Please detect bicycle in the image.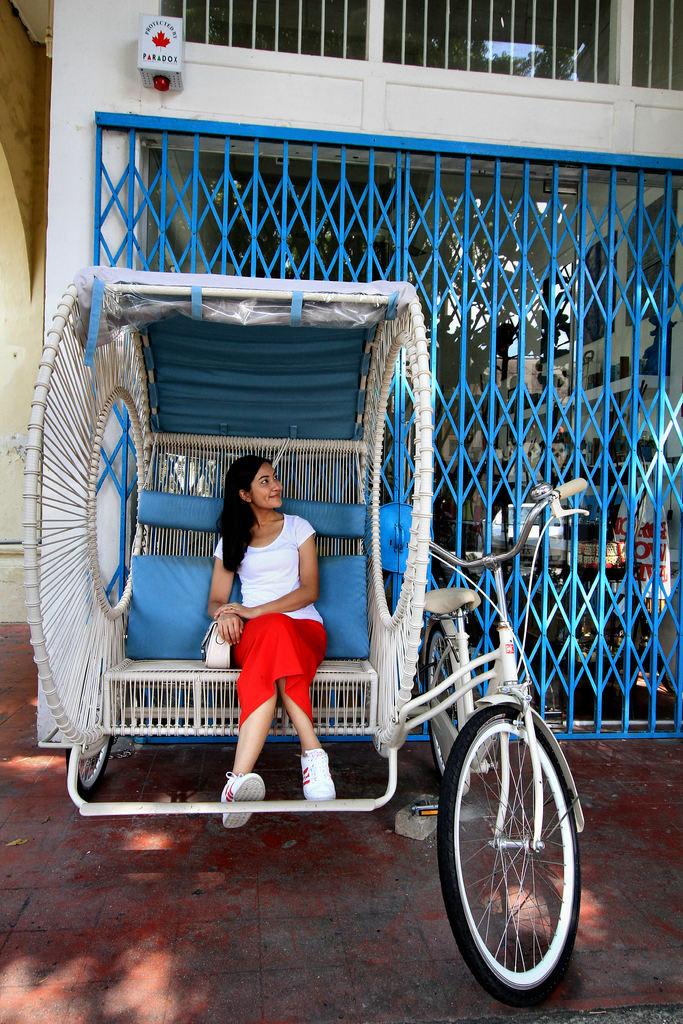
left=420, top=474, right=590, bottom=1005.
